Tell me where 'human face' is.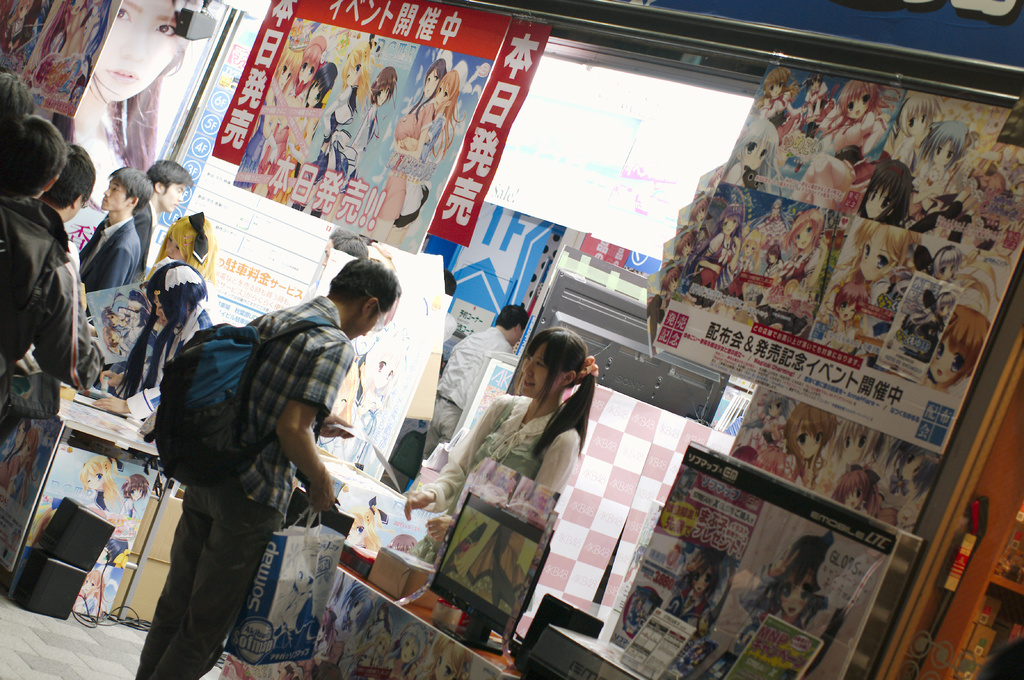
'human face' is at (left=161, top=180, right=187, bottom=214).
